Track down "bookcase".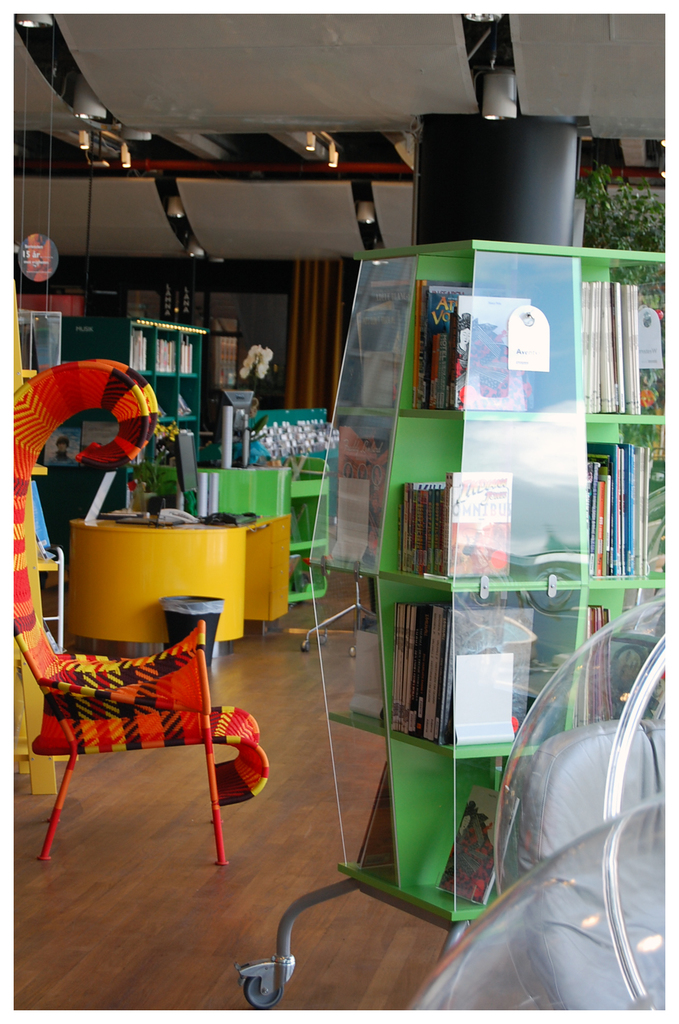
Tracked to Rect(123, 316, 212, 483).
